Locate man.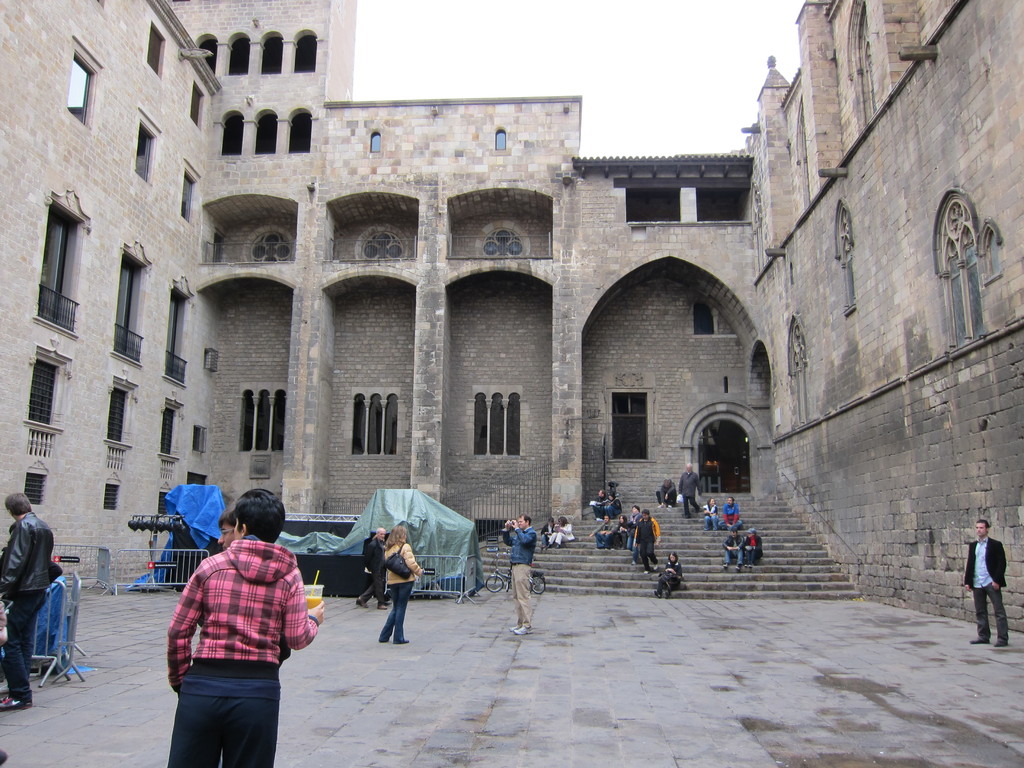
Bounding box: [left=221, top=511, right=236, bottom=550].
